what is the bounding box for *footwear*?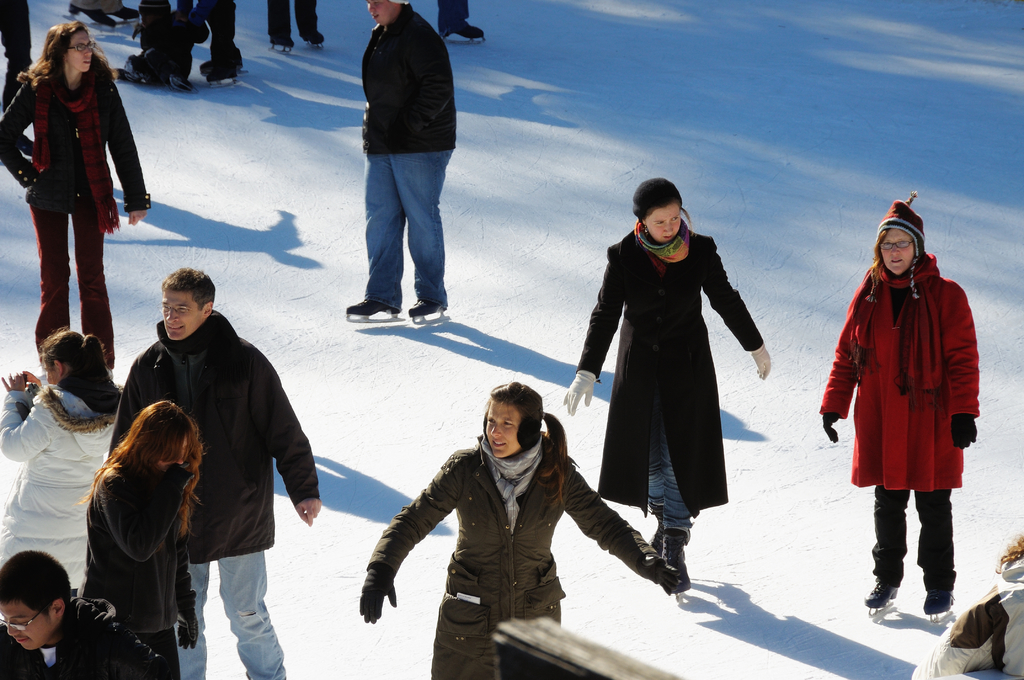
646/498/666/558.
